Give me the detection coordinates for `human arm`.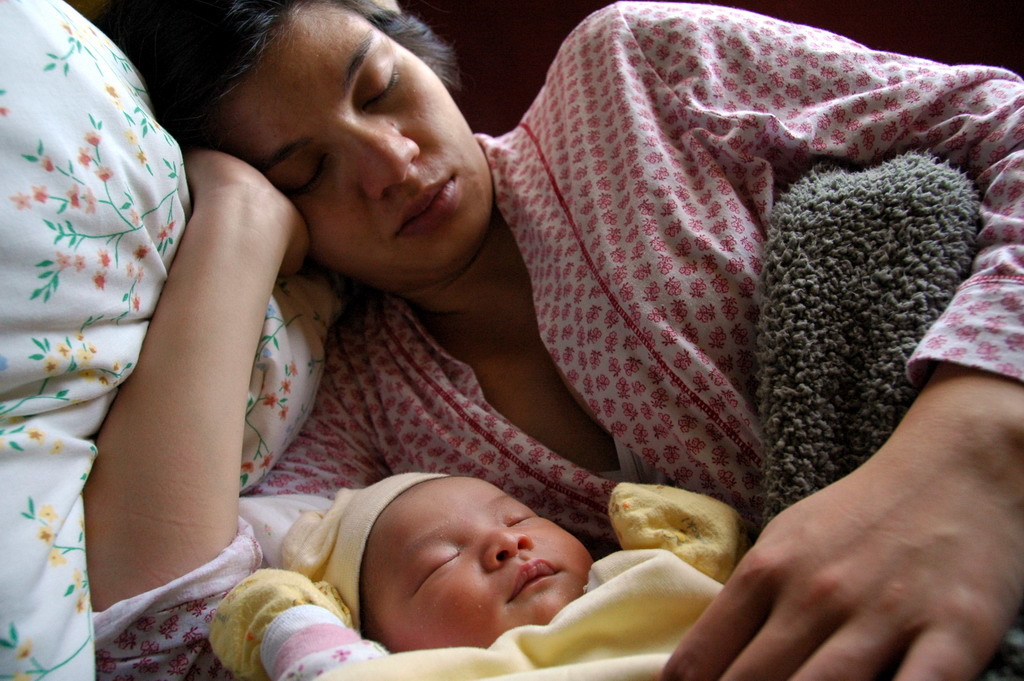
select_region(251, 598, 394, 680).
